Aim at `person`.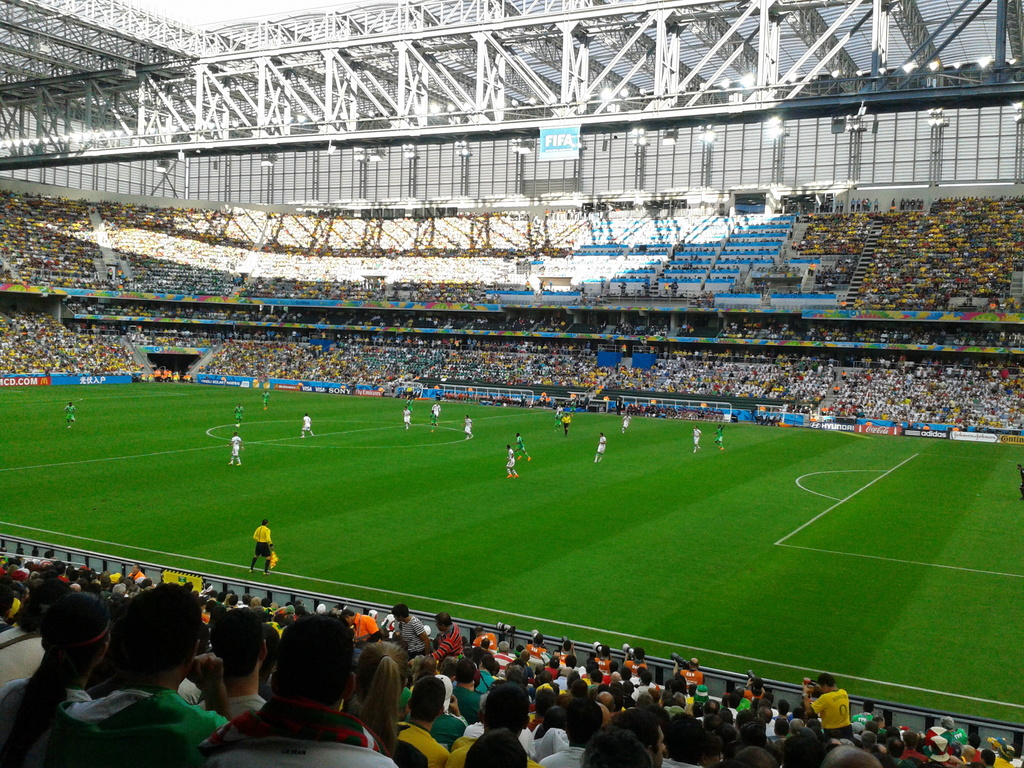
Aimed at 714,418,728,456.
